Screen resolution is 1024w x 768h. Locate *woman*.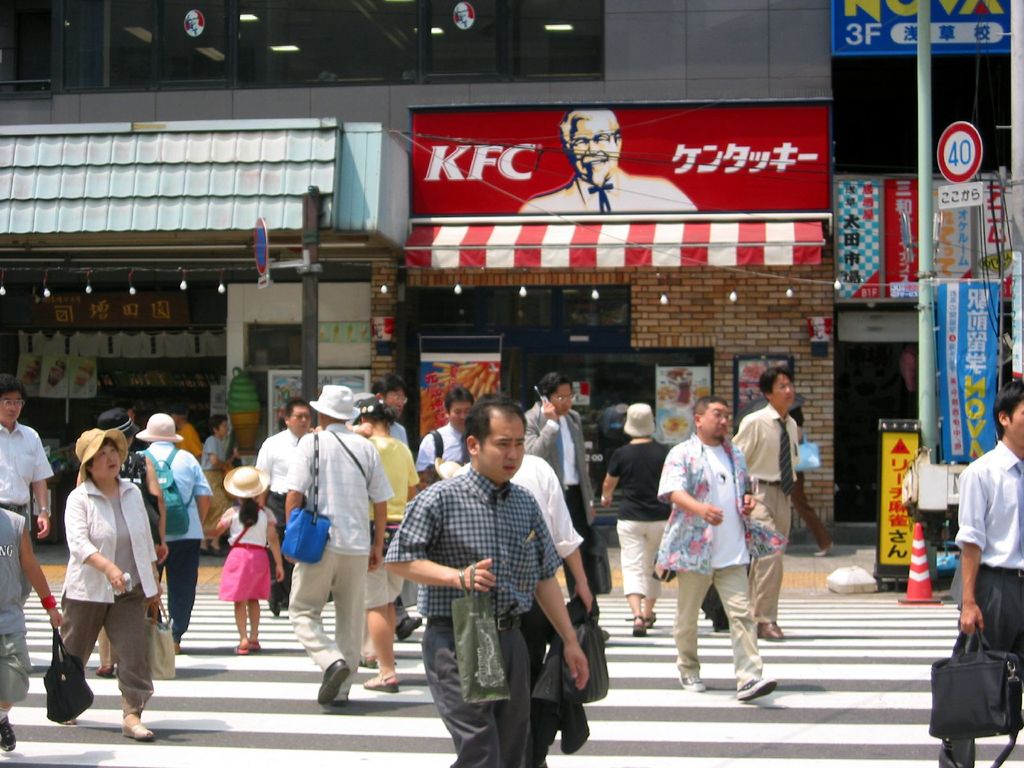
bbox=(350, 401, 420, 697).
